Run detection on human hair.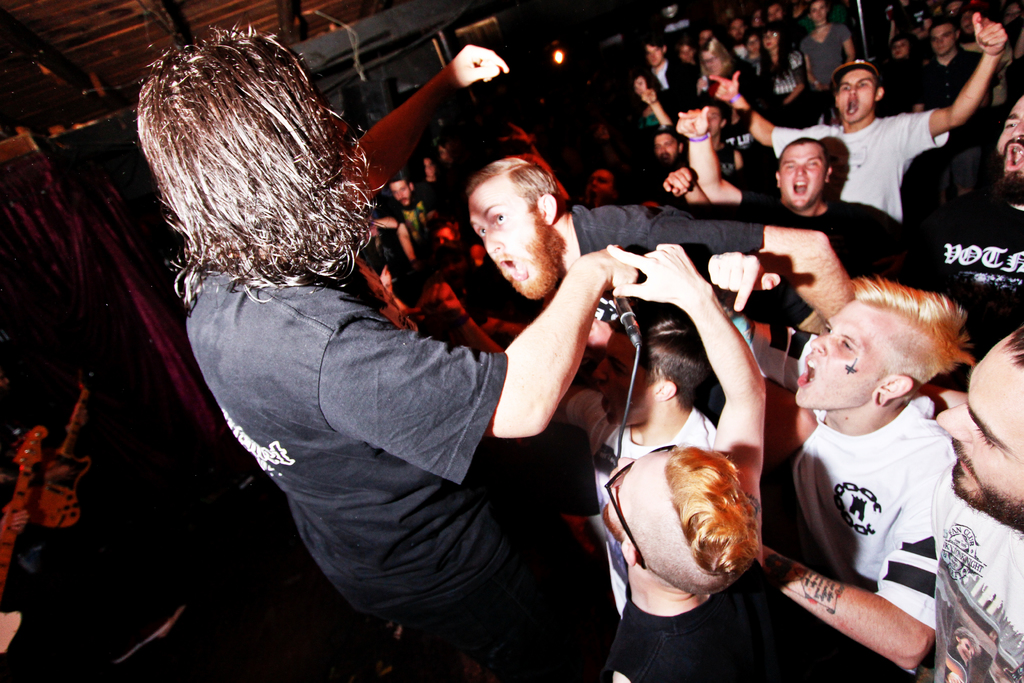
Result: 666/443/769/574.
